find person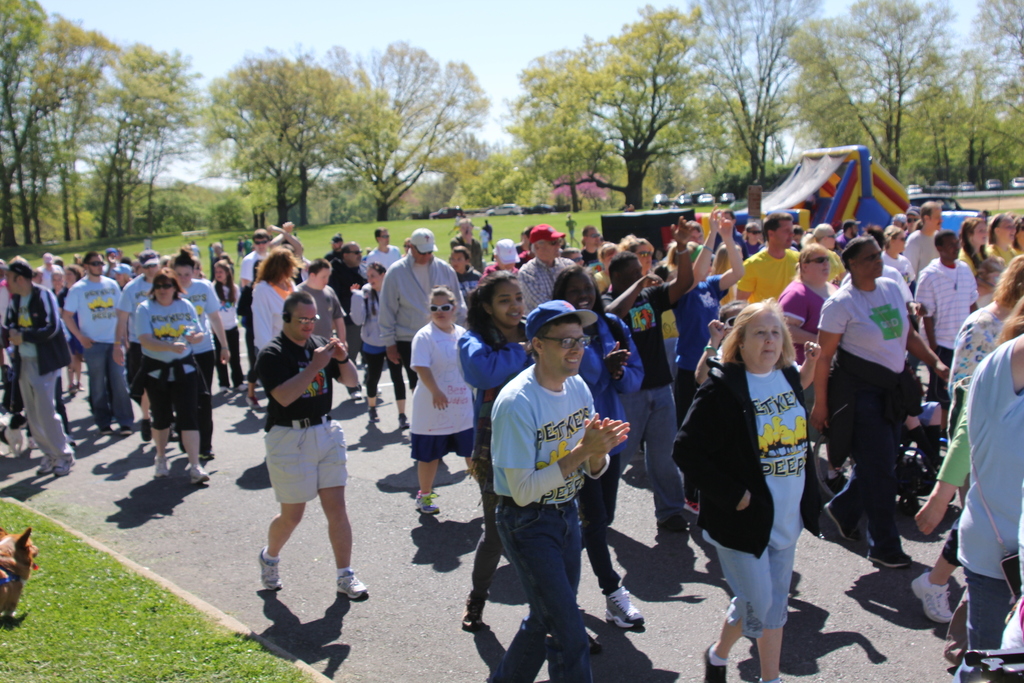
(241, 227, 269, 388)
